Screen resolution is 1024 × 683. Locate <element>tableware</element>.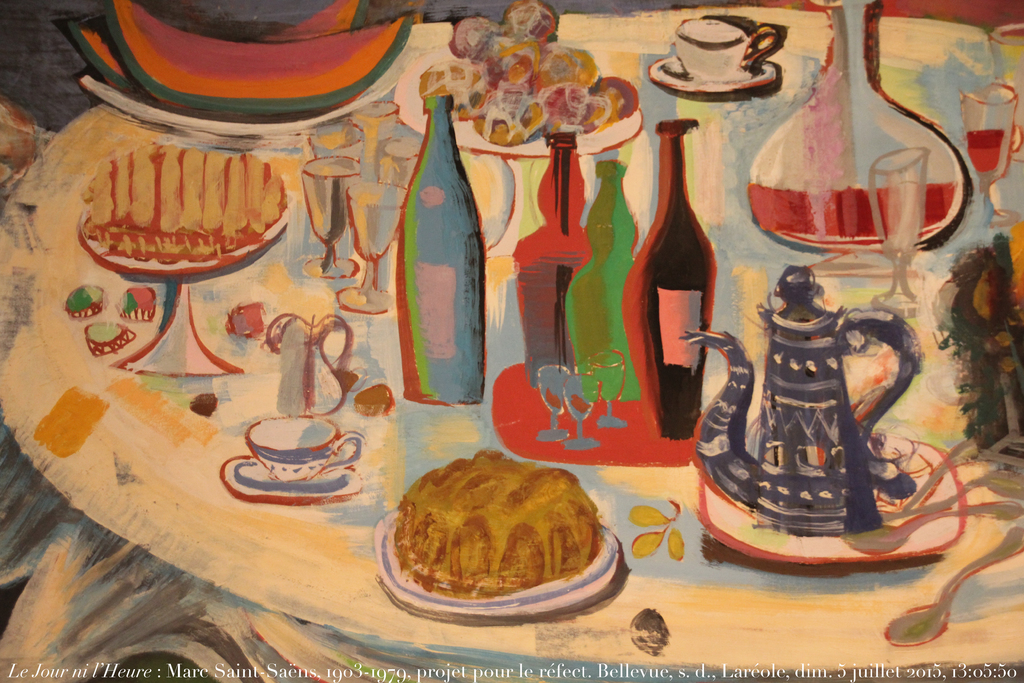
bbox=(749, 0, 968, 255).
